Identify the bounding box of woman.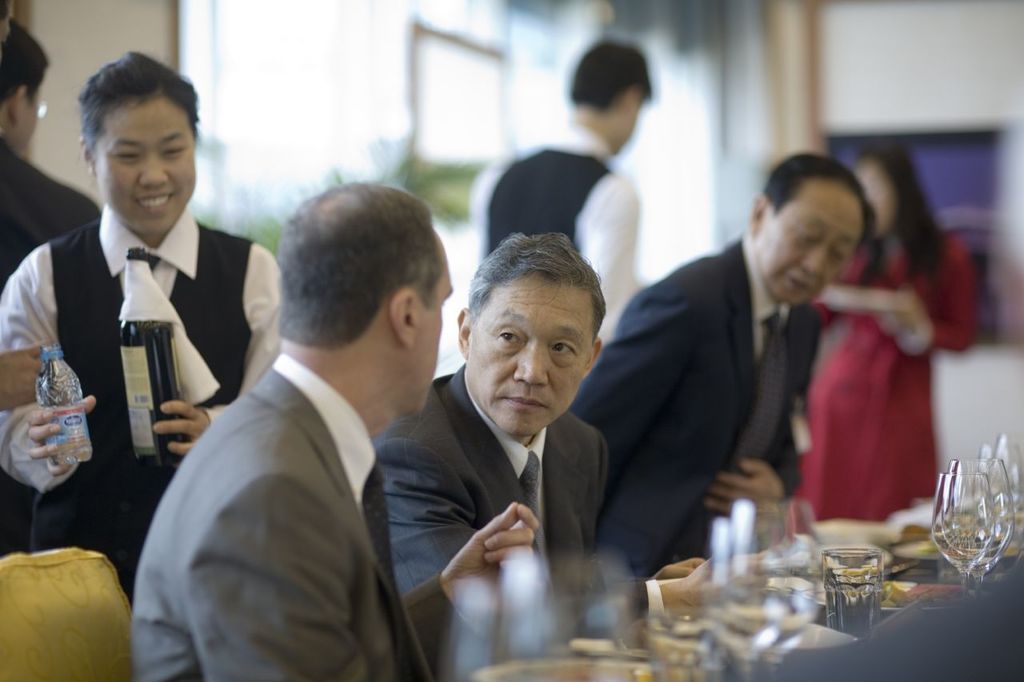
pyautogui.locateOnScreen(787, 110, 975, 520).
